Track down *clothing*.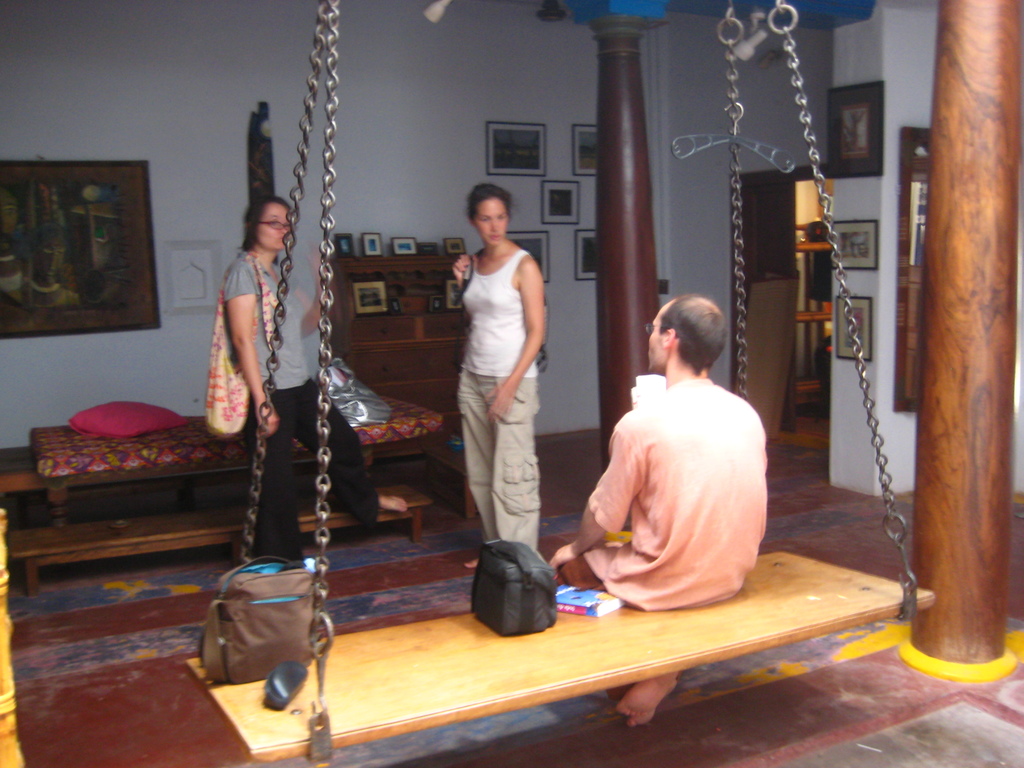
Tracked to {"x1": 460, "y1": 241, "x2": 537, "y2": 550}.
